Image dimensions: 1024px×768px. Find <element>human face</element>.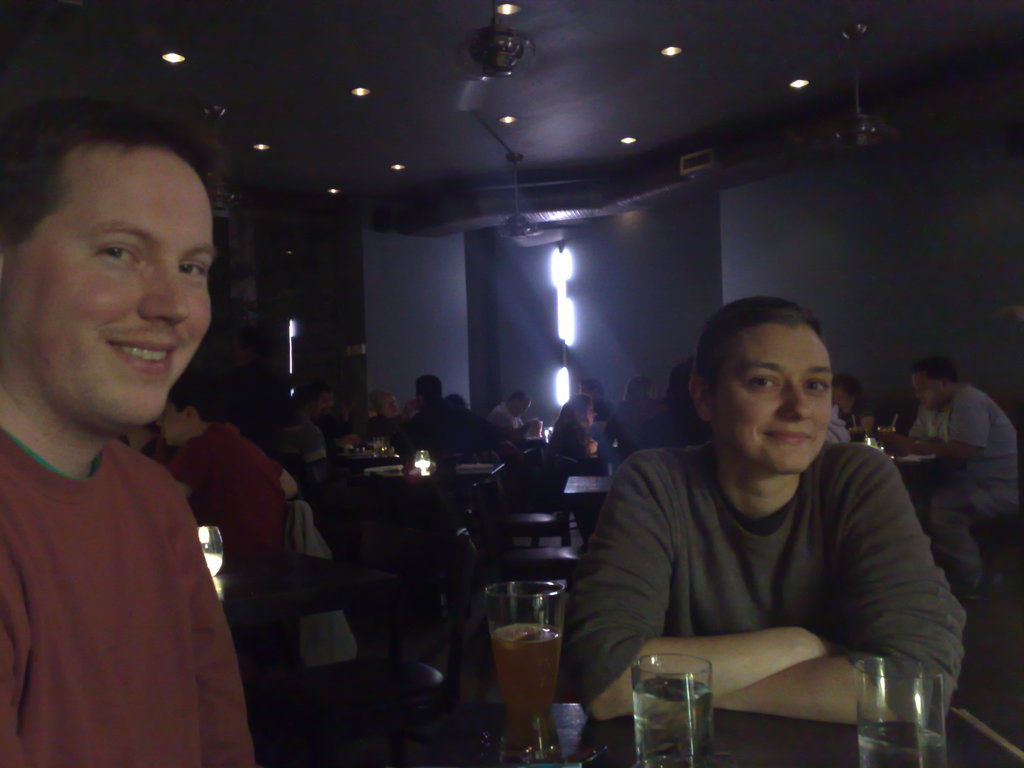
box=[2, 138, 215, 425].
